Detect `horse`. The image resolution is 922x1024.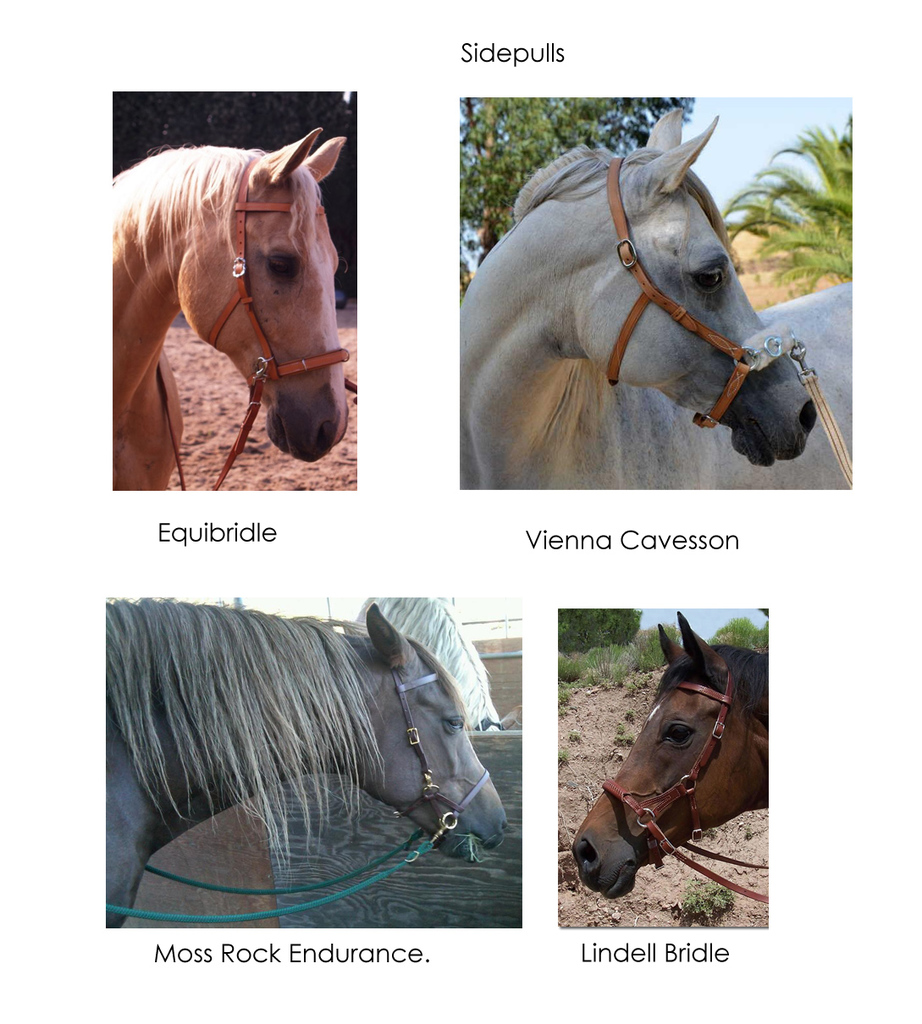
(left=457, top=101, right=853, bottom=490).
